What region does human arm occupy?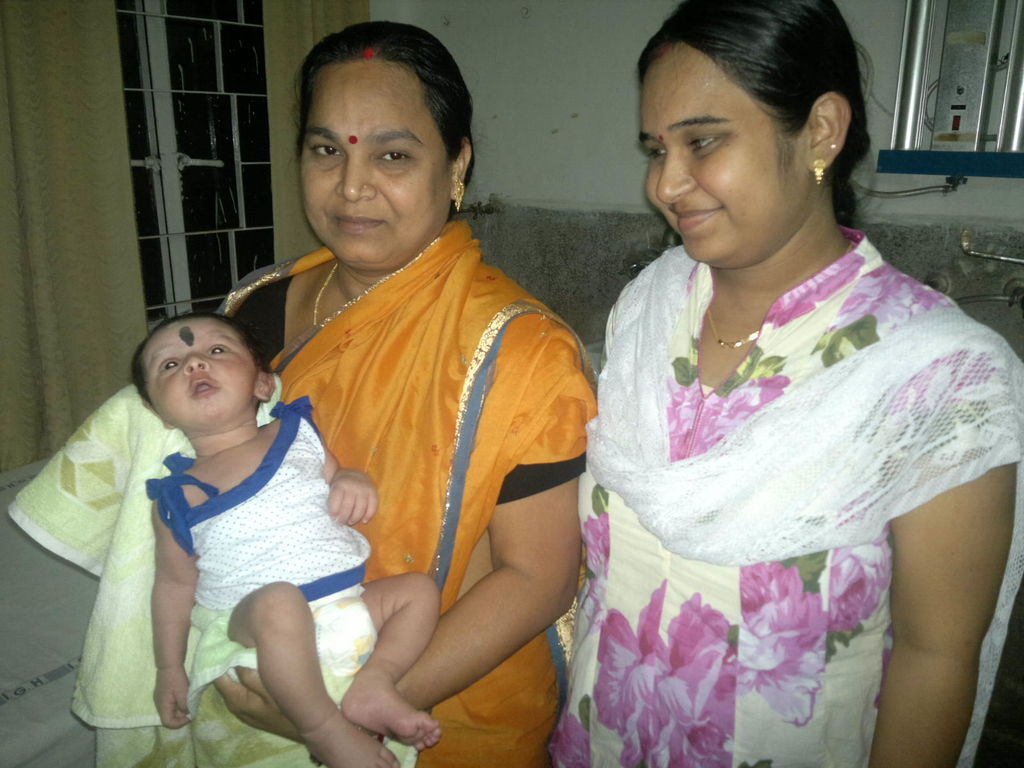
[873, 438, 1003, 750].
